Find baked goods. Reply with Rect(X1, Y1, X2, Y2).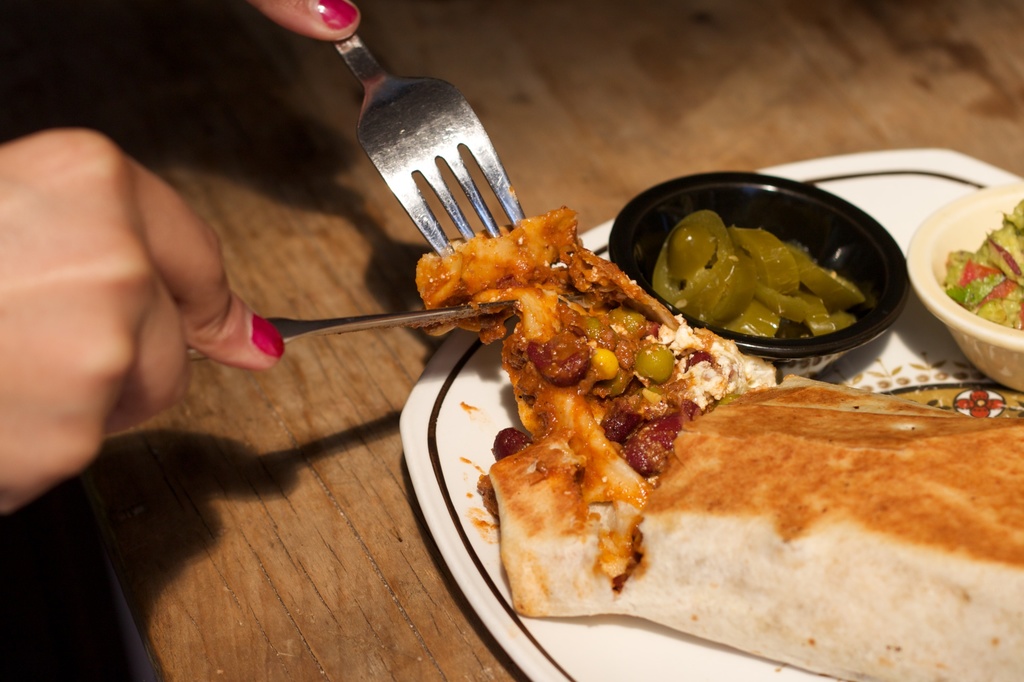
Rect(410, 200, 1023, 681).
